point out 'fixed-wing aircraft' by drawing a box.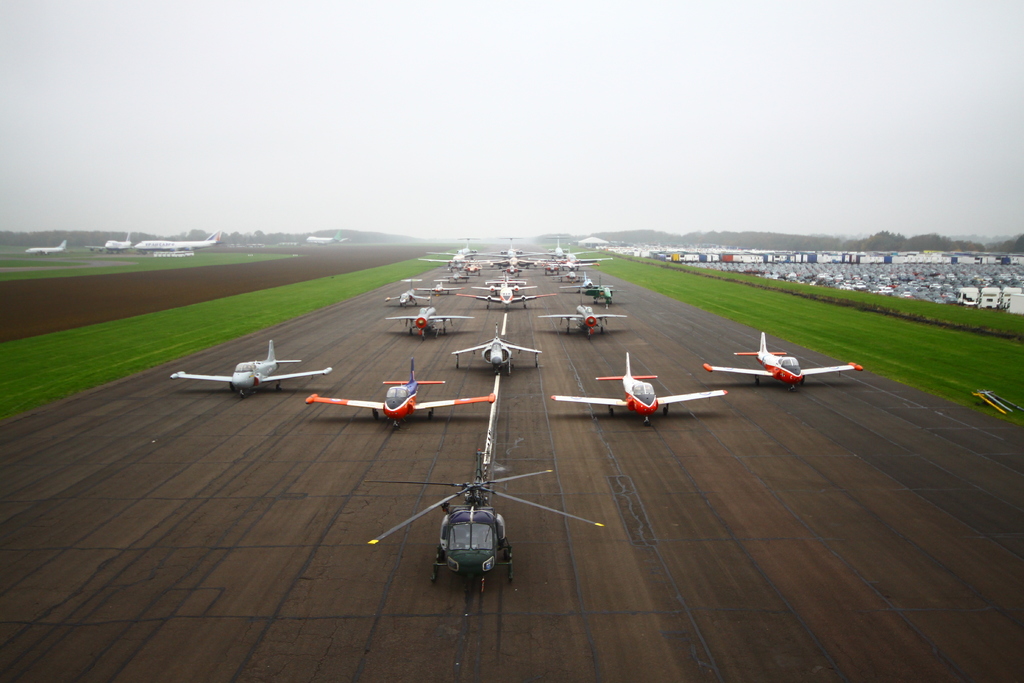
545, 352, 729, 425.
